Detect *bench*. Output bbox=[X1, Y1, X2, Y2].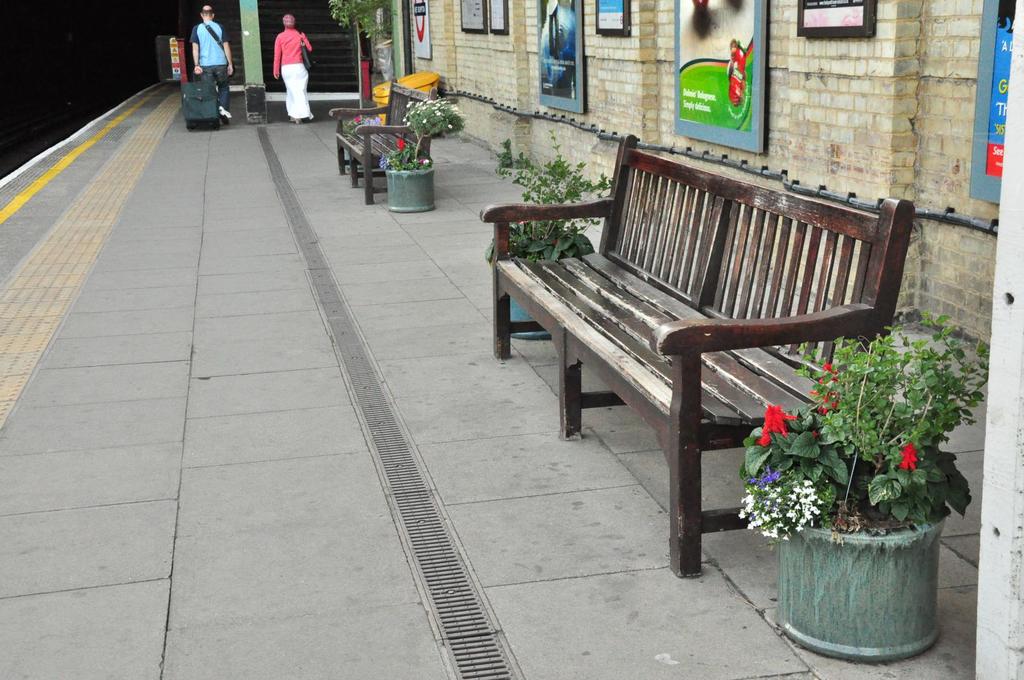
bbox=[330, 76, 435, 206].
